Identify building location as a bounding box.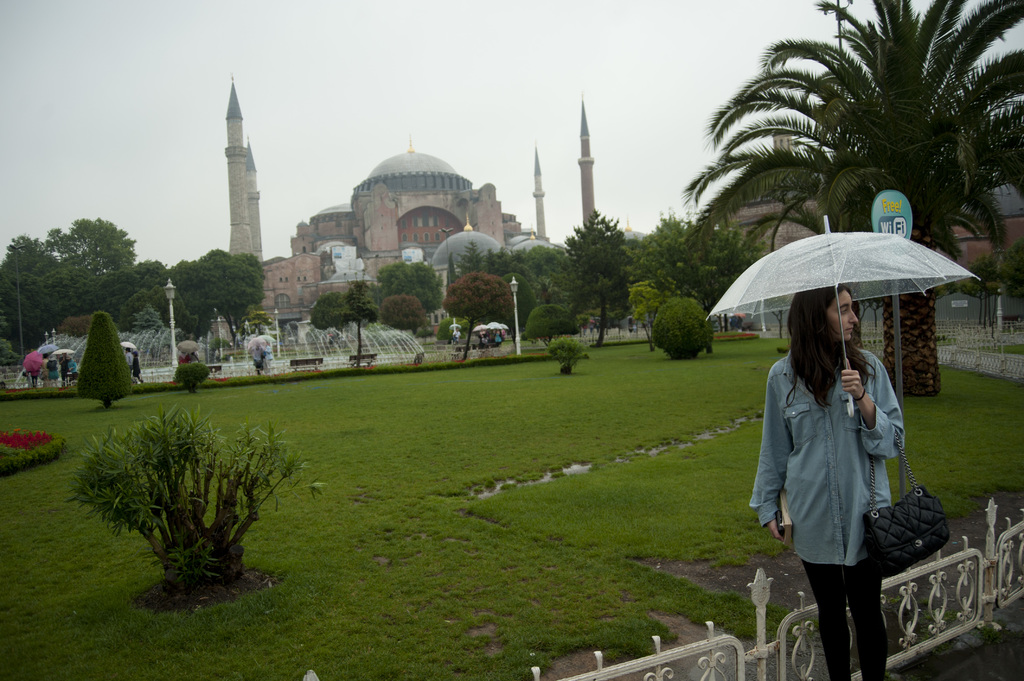
[253, 132, 547, 324].
